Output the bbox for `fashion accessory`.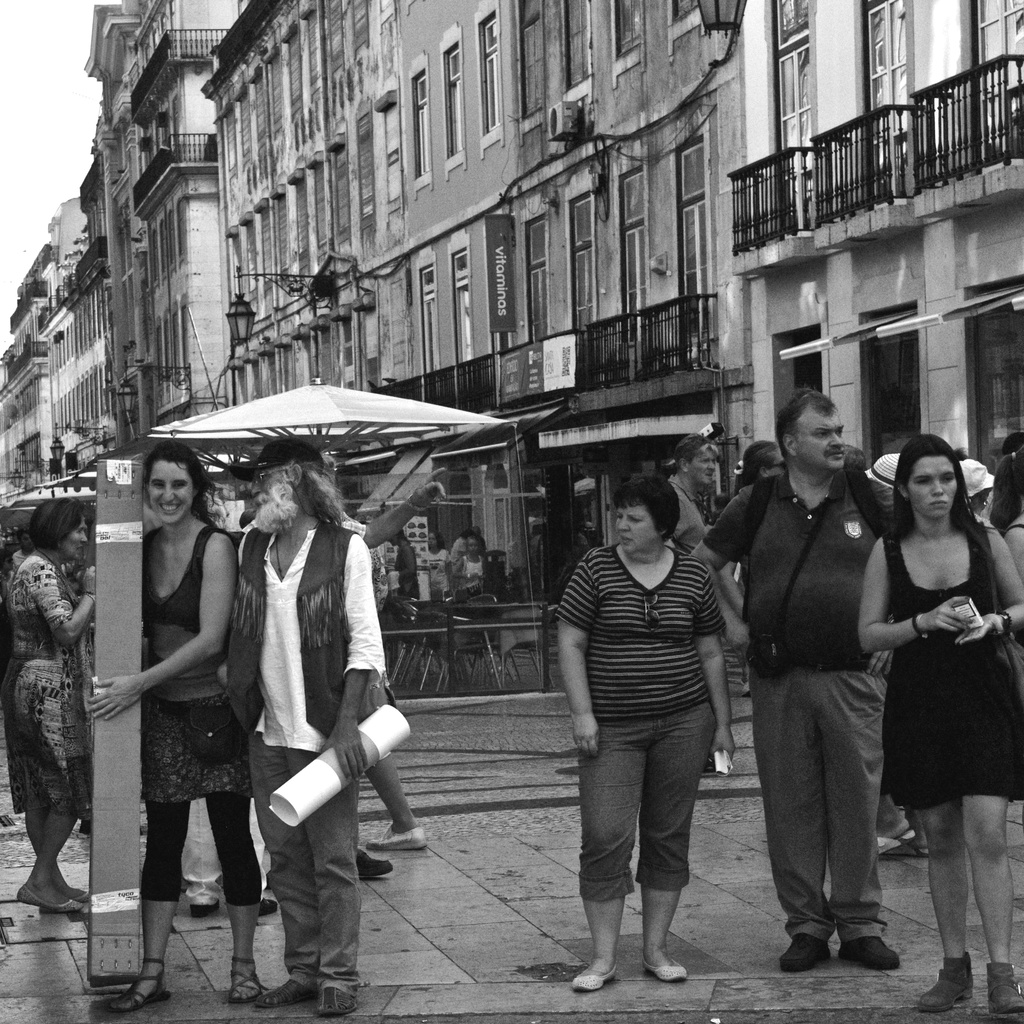
[left=833, top=925, right=903, bottom=968].
